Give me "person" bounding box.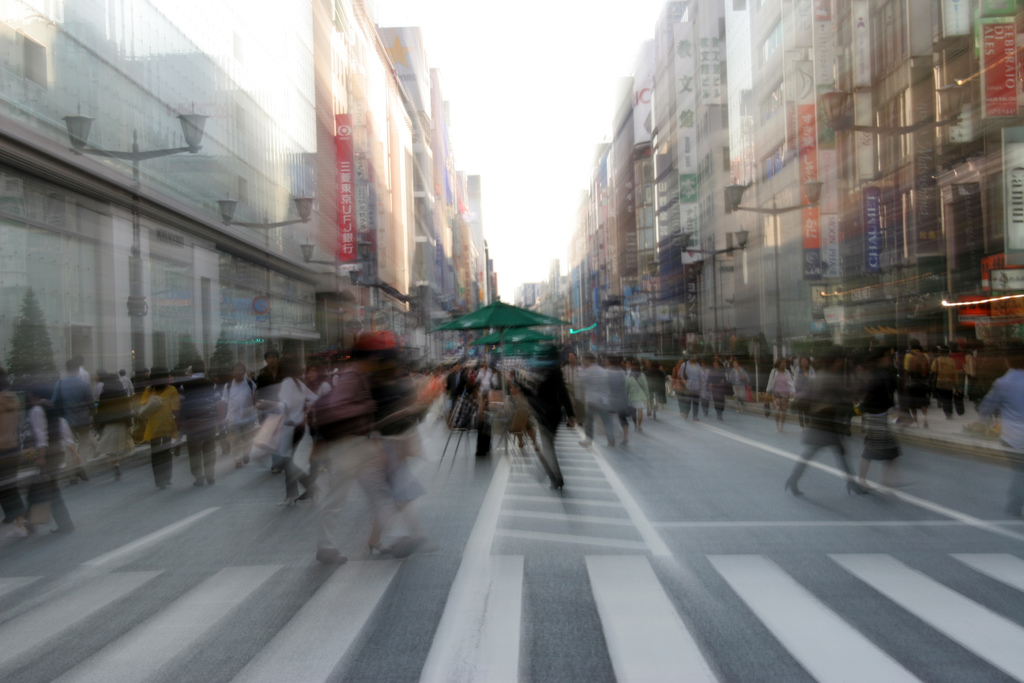
region(901, 336, 934, 430).
